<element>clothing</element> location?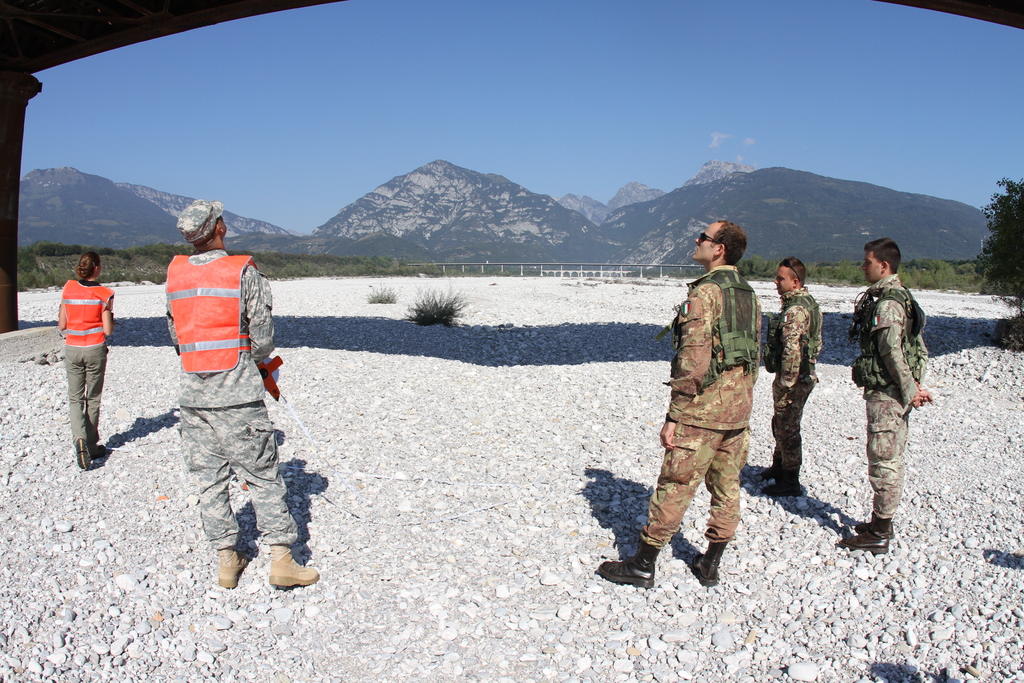
crop(175, 248, 280, 402)
